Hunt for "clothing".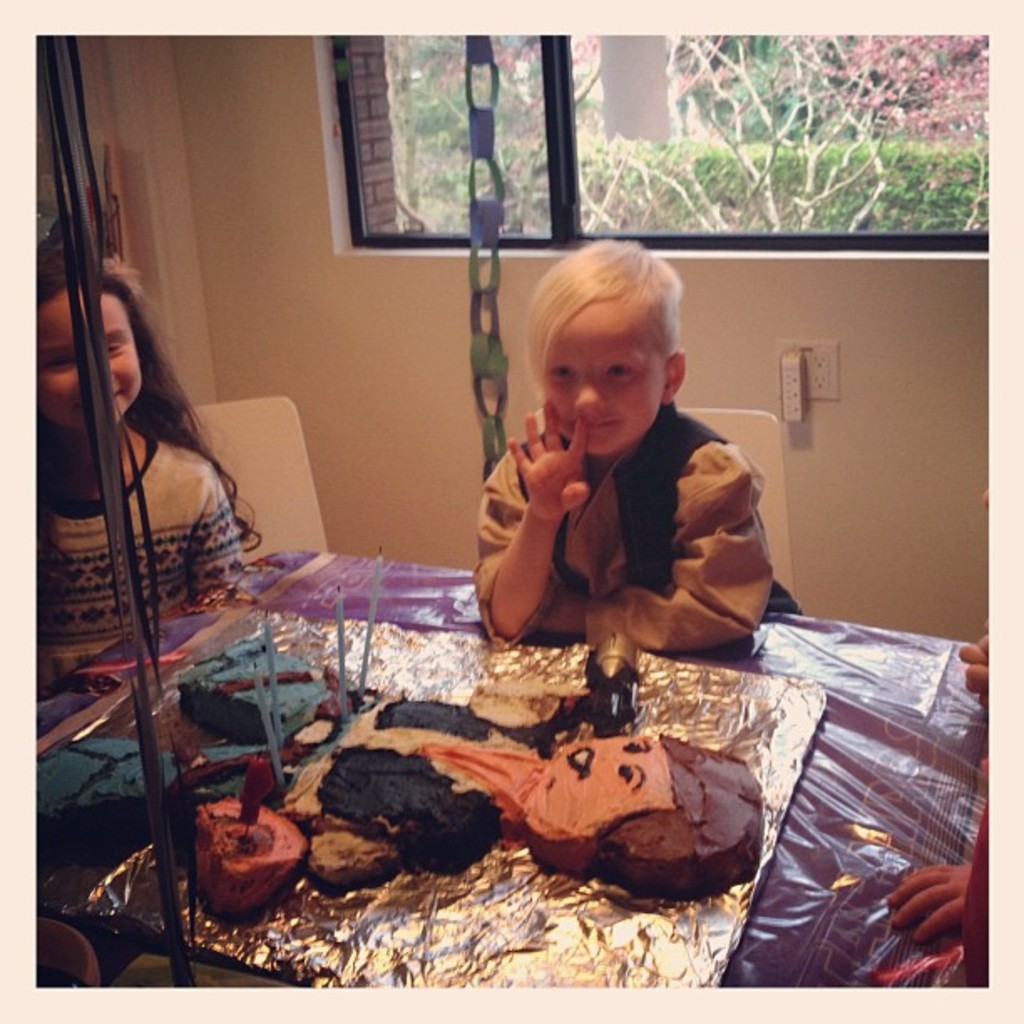
Hunted down at BBox(28, 634, 550, 868).
